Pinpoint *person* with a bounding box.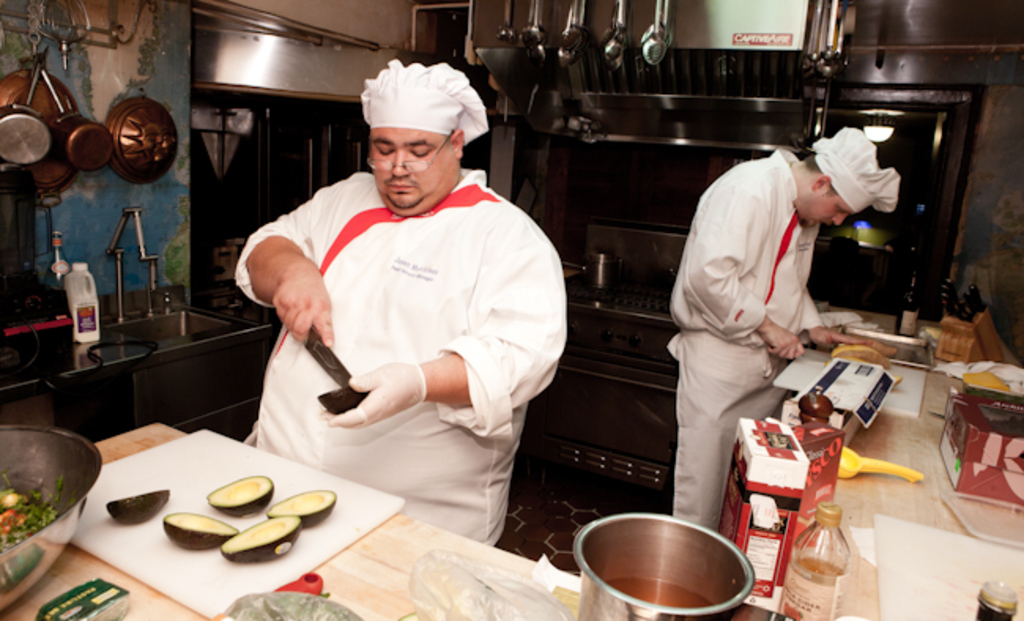
662 101 857 550.
